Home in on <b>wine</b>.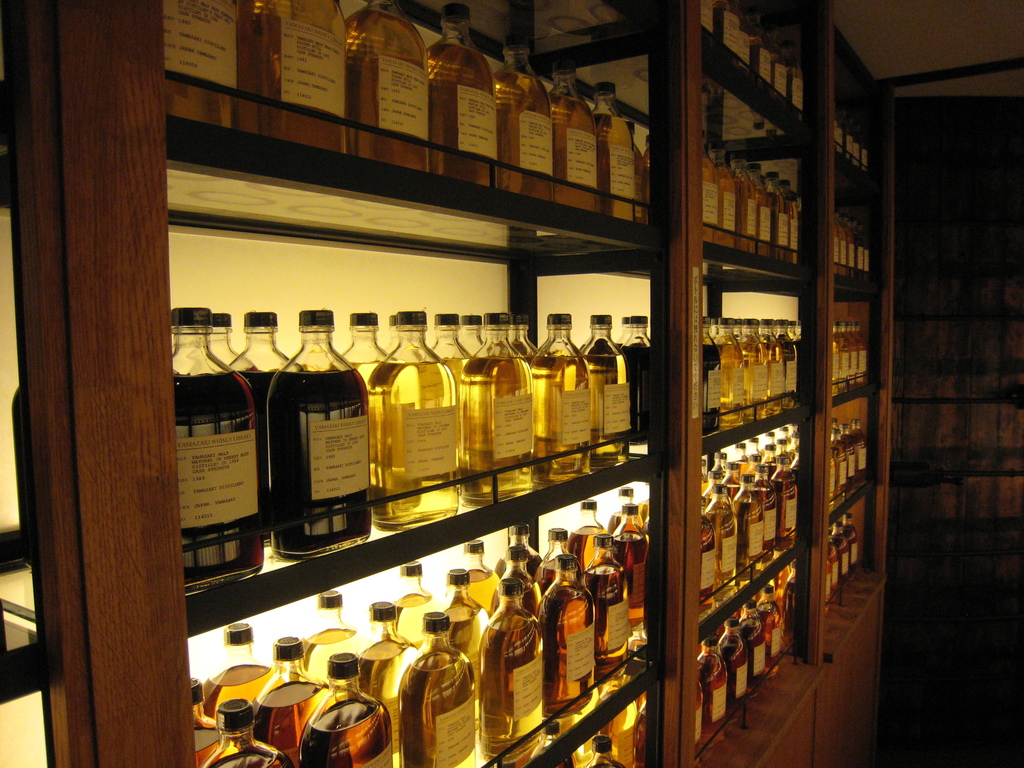
Homed in at bbox=[198, 618, 275, 728].
